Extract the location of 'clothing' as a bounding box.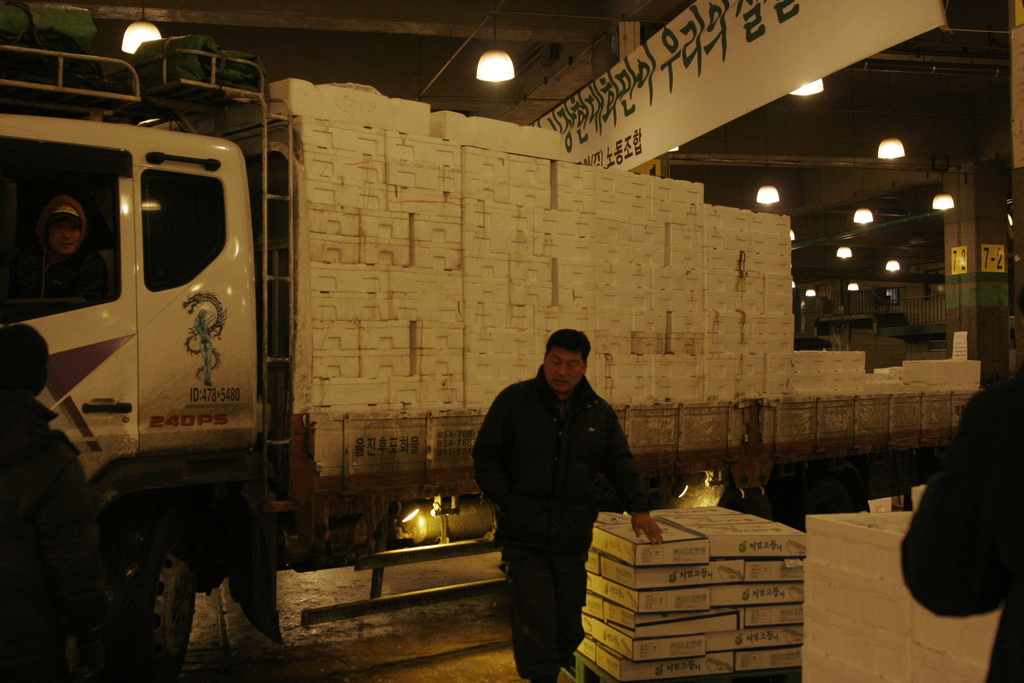
(0, 397, 93, 682).
